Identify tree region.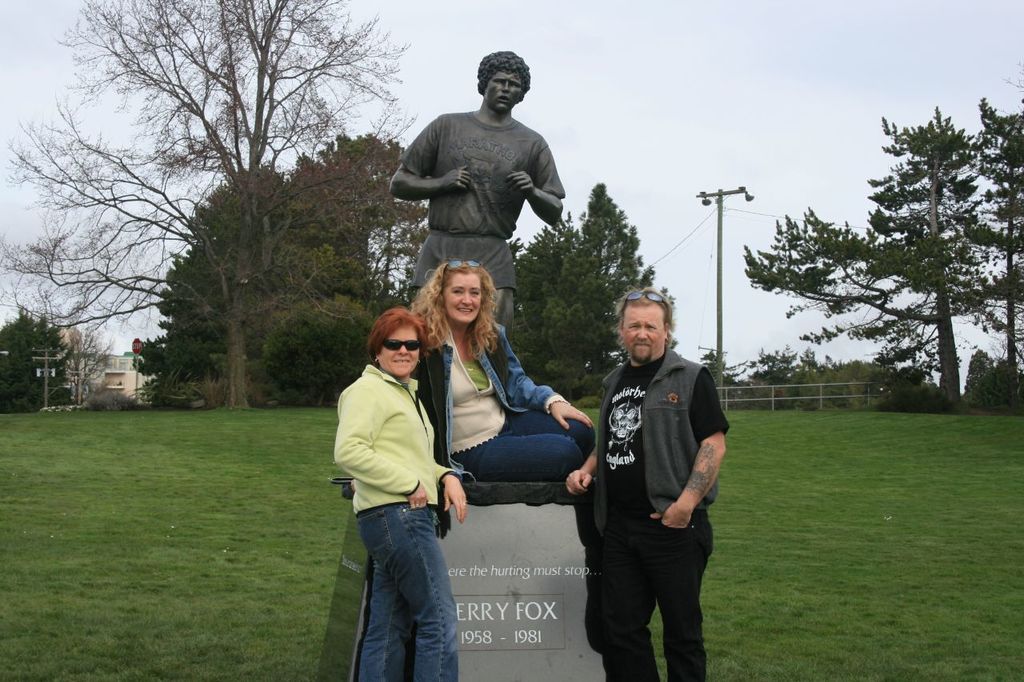
Region: bbox(754, 341, 810, 411).
